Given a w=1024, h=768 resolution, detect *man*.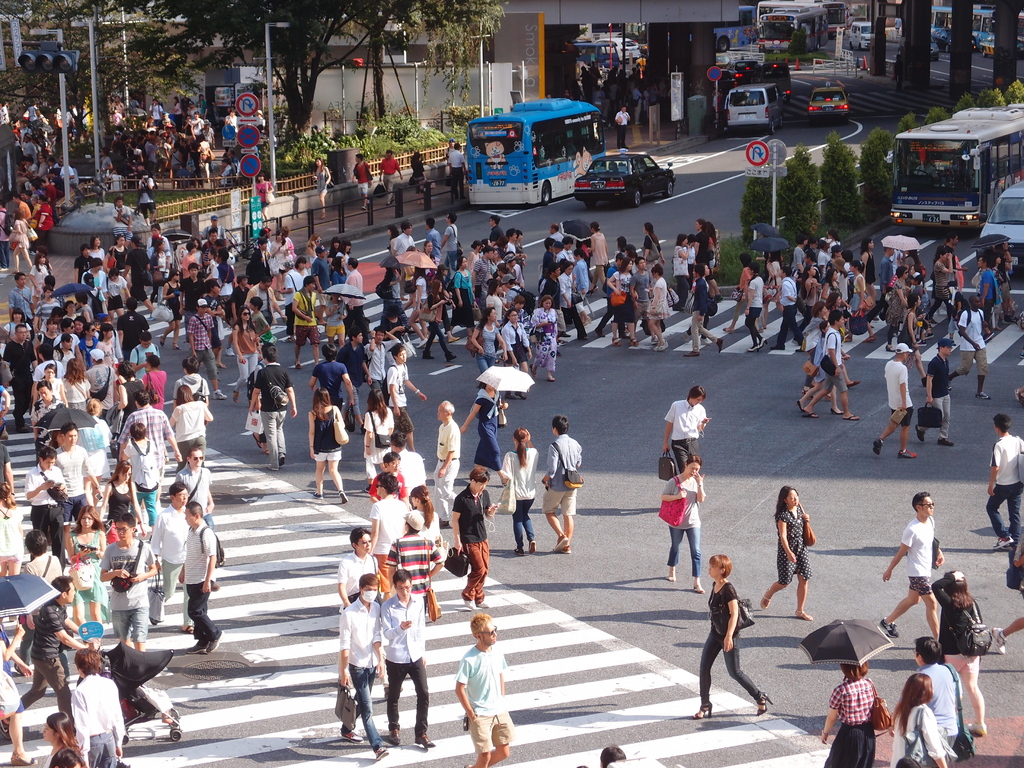
664 388 710 476.
